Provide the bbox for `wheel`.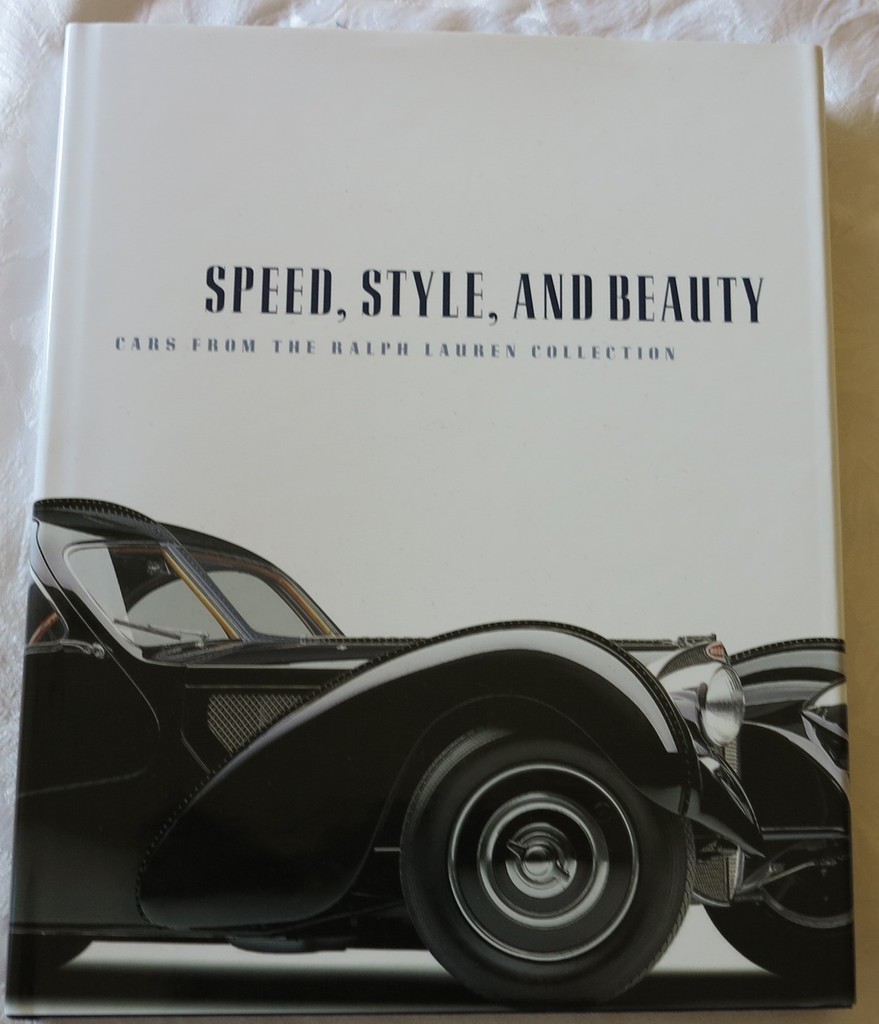
702, 851, 854, 974.
